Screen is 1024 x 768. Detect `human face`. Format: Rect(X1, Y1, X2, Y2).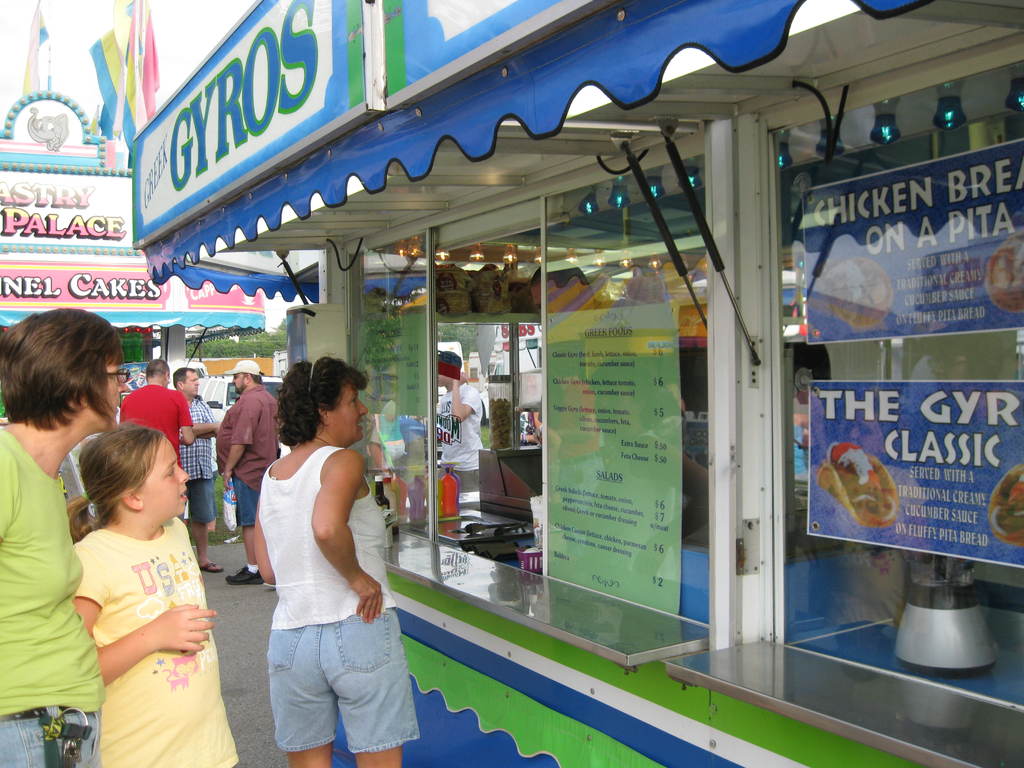
Rect(136, 436, 189, 514).
